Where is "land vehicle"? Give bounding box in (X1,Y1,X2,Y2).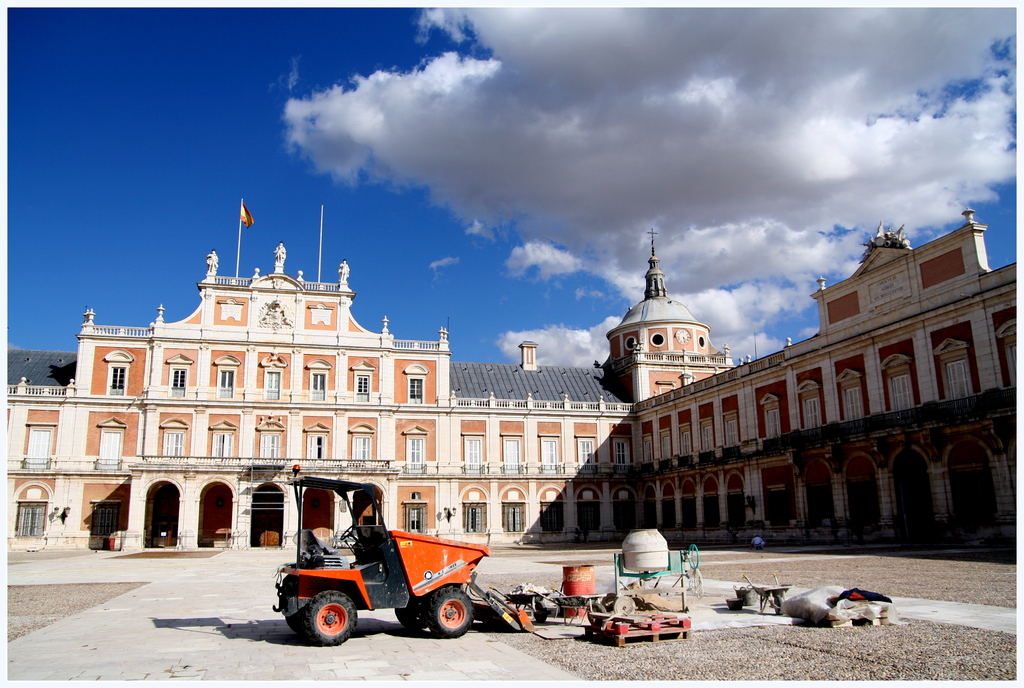
(256,479,500,648).
